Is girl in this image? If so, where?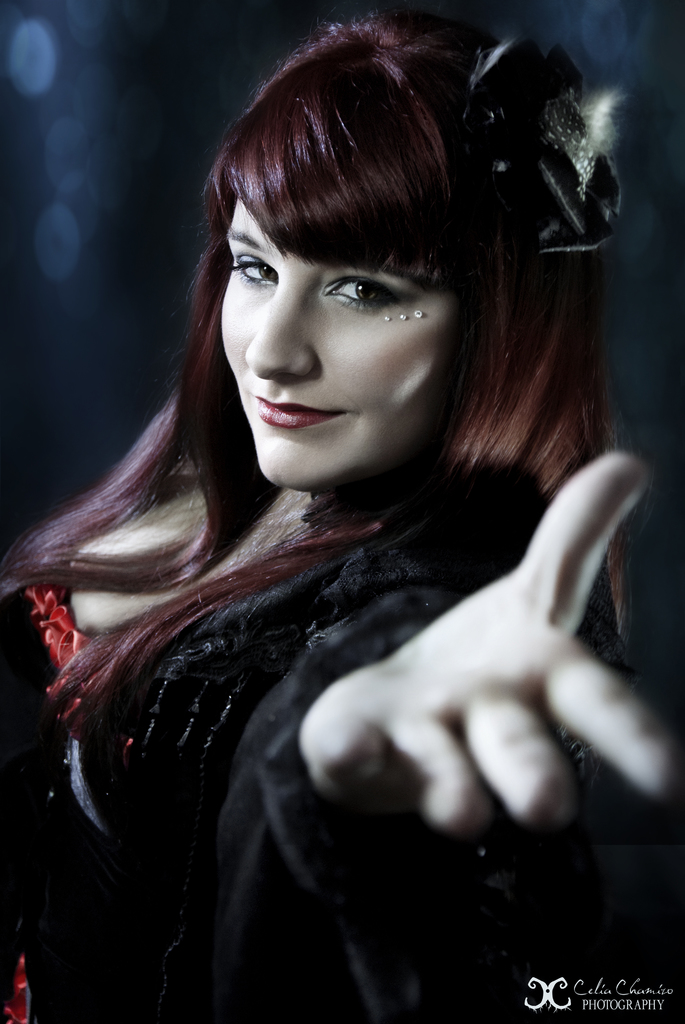
Yes, at [x1=36, y1=0, x2=649, y2=1002].
